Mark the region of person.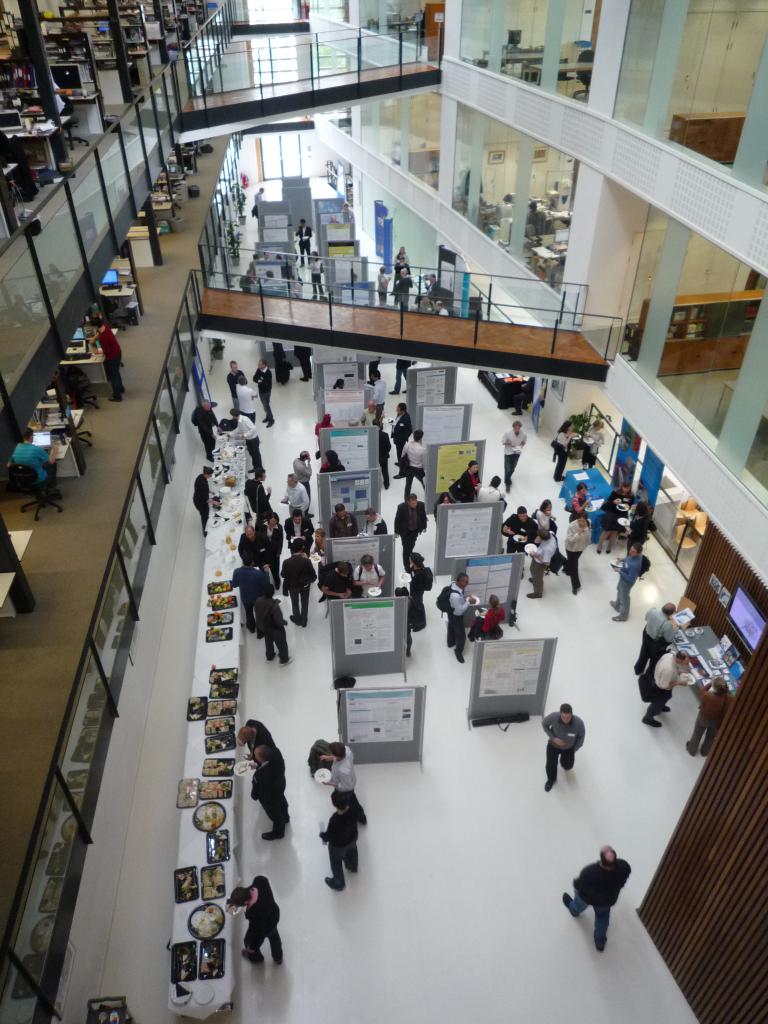
Region: Rect(570, 483, 592, 525).
